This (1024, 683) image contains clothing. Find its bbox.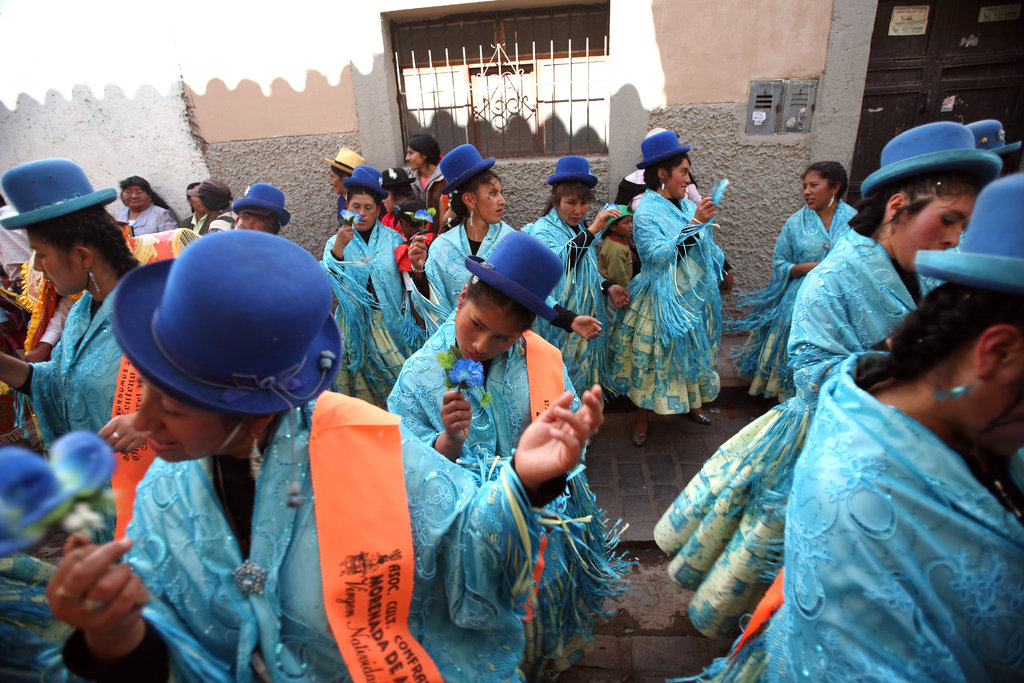
select_region(678, 293, 1012, 648).
